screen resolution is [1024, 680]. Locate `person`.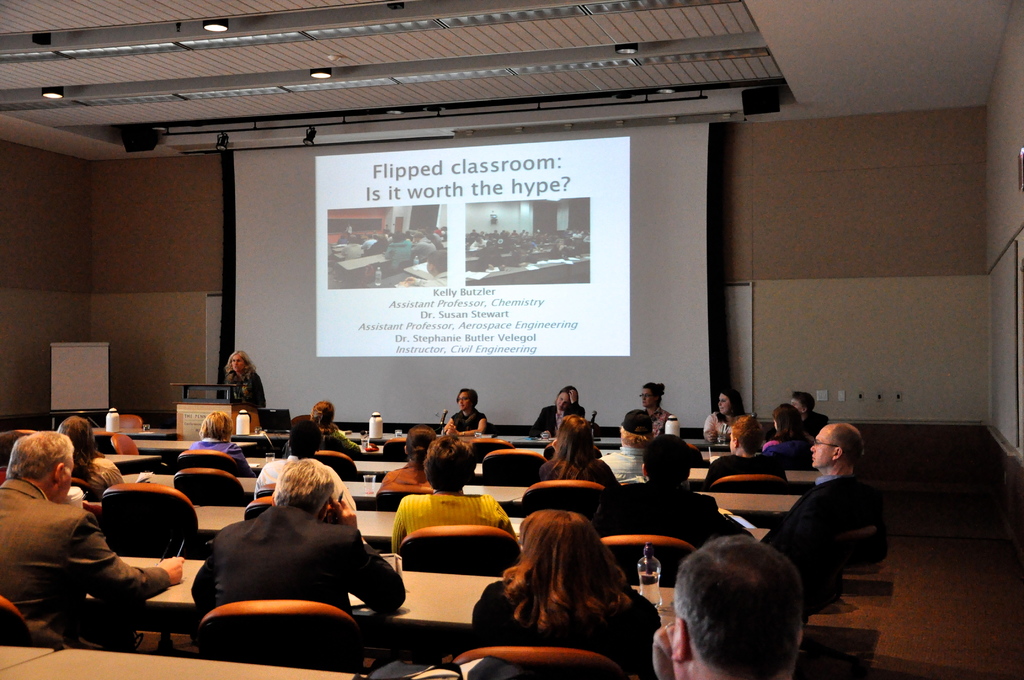
crop(182, 409, 256, 477).
